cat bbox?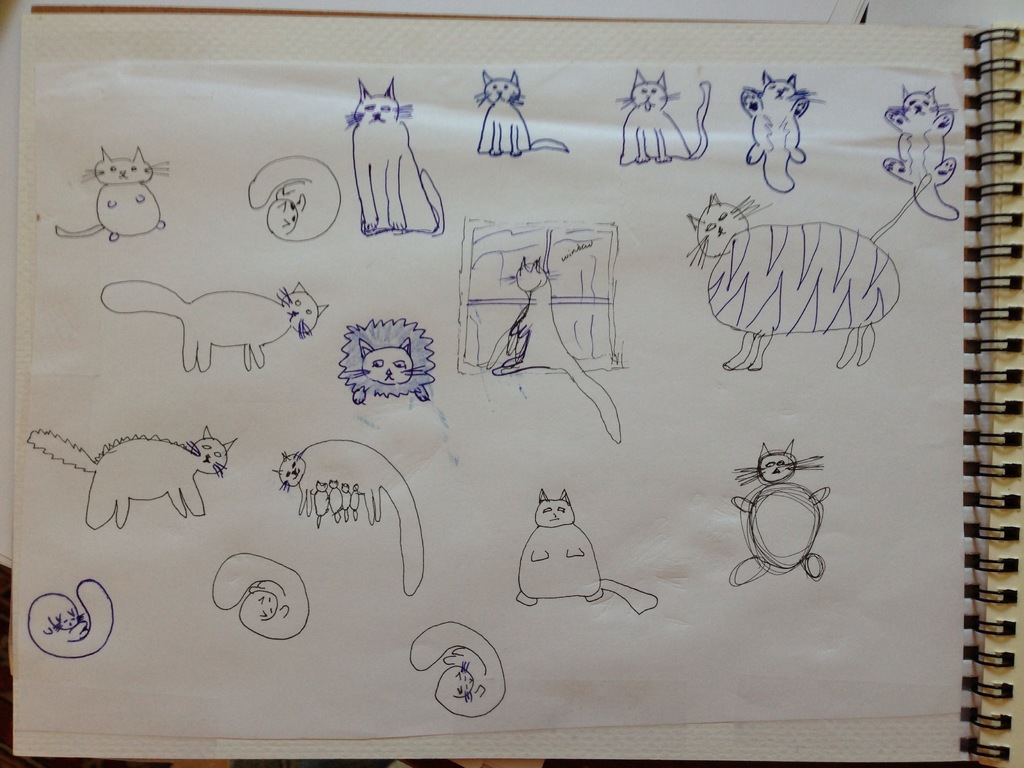
region(879, 84, 960, 221)
